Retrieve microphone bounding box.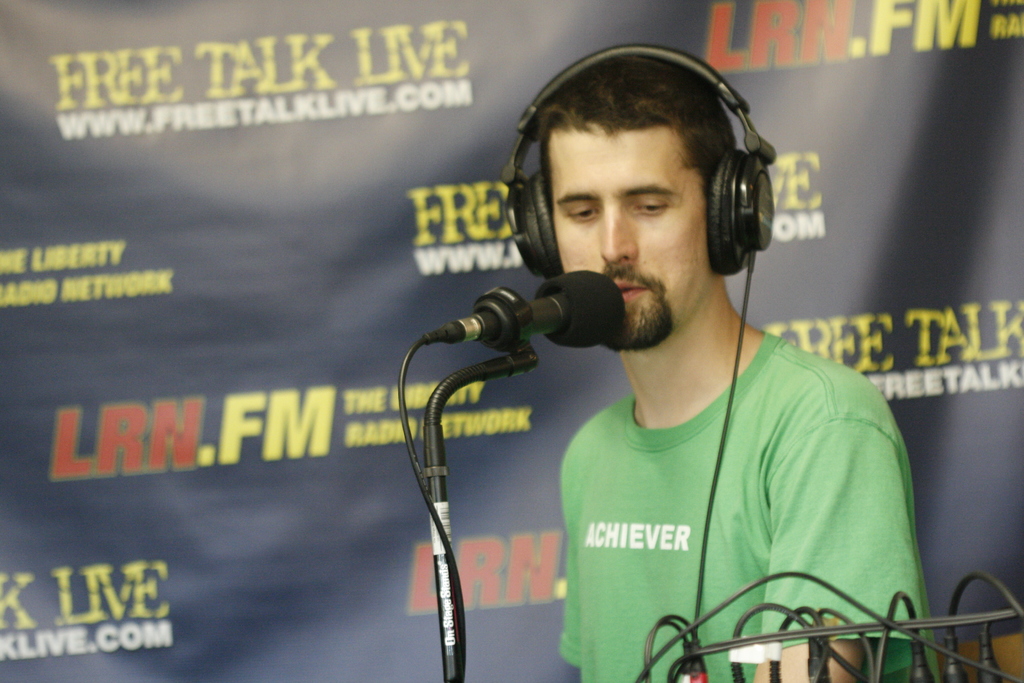
Bounding box: 404 237 685 646.
